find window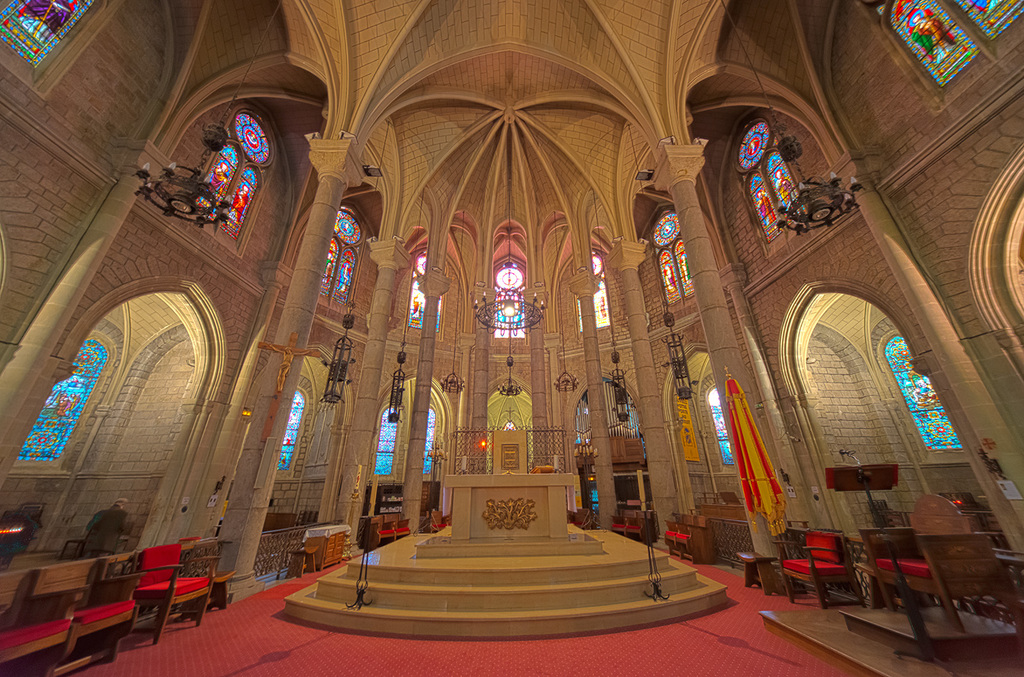
{"x1": 582, "y1": 251, "x2": 616, "y2": 333}
